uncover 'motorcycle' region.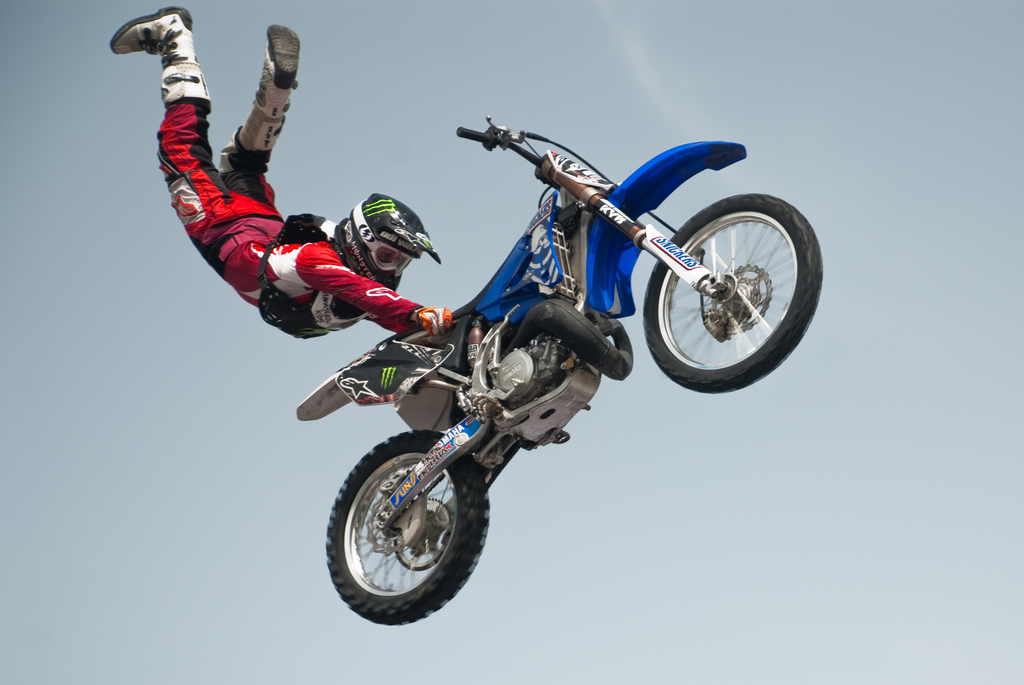
Uncovered: left=268, top=139, right=817, bottom=619.
